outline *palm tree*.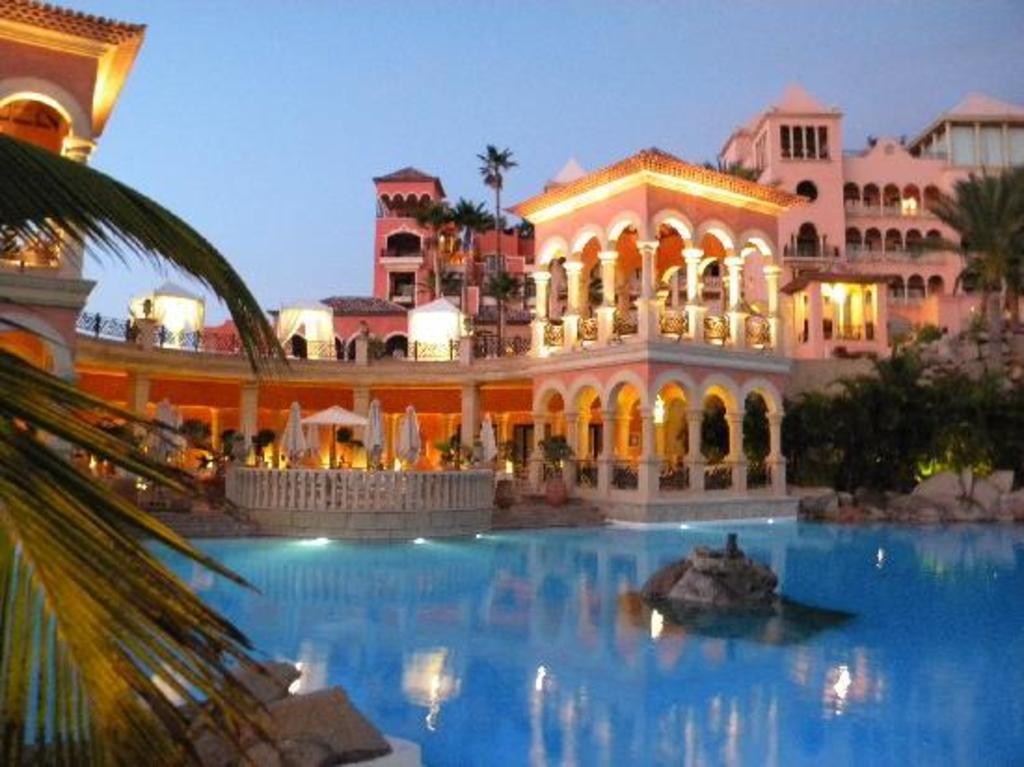
Outline: [944, 156, 1007, 292].
